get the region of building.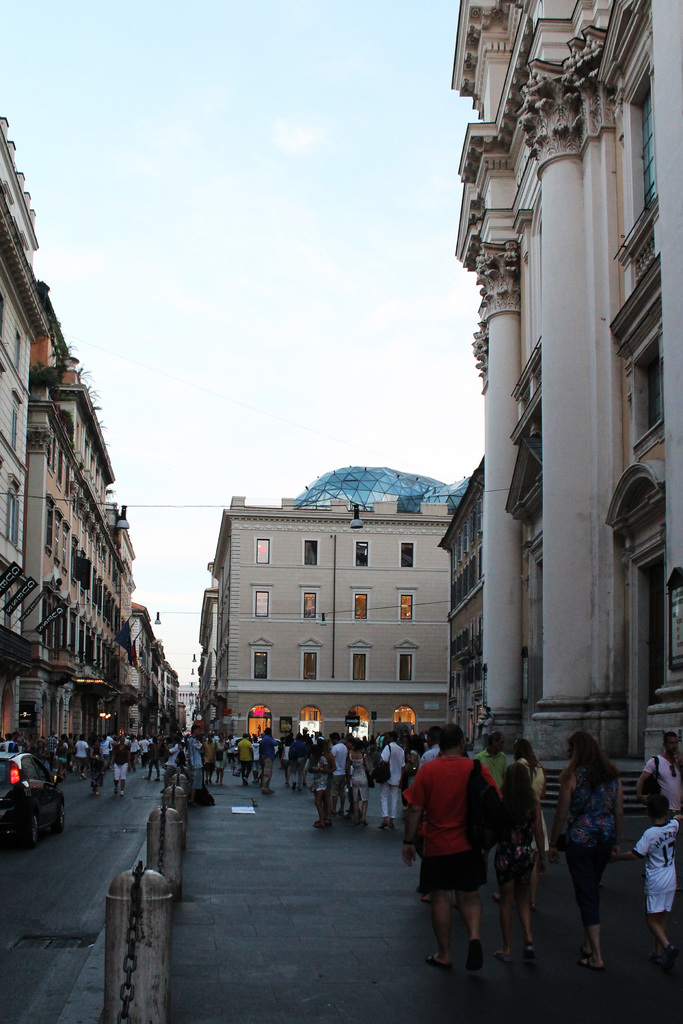
x1=217, y1=467, x2=450, y2=762.
